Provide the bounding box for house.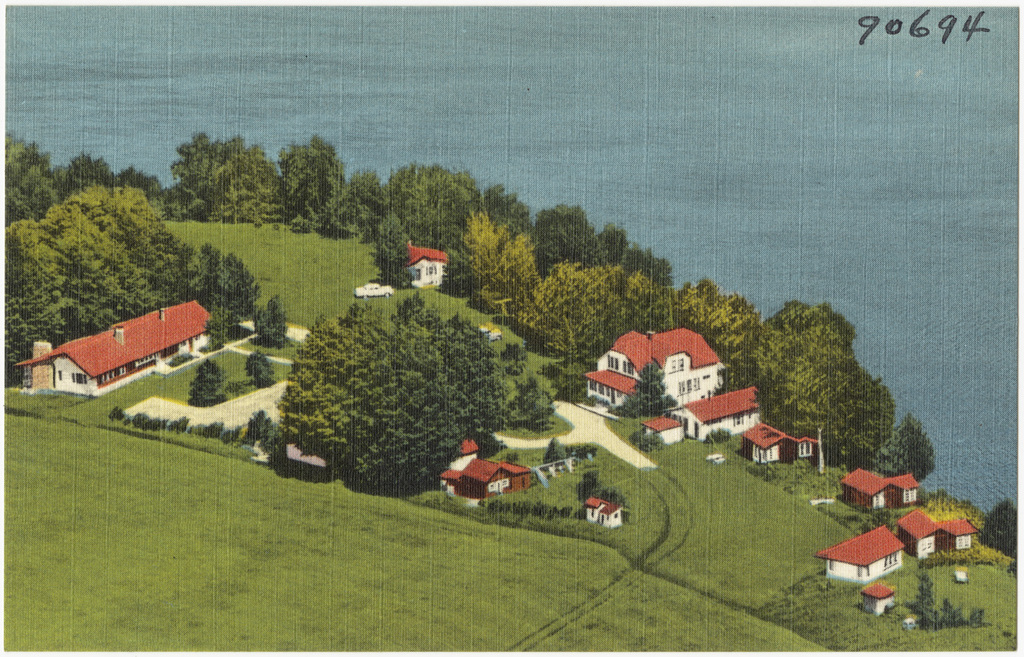
[x1=399, y1=244, x2=451, y2=287].
